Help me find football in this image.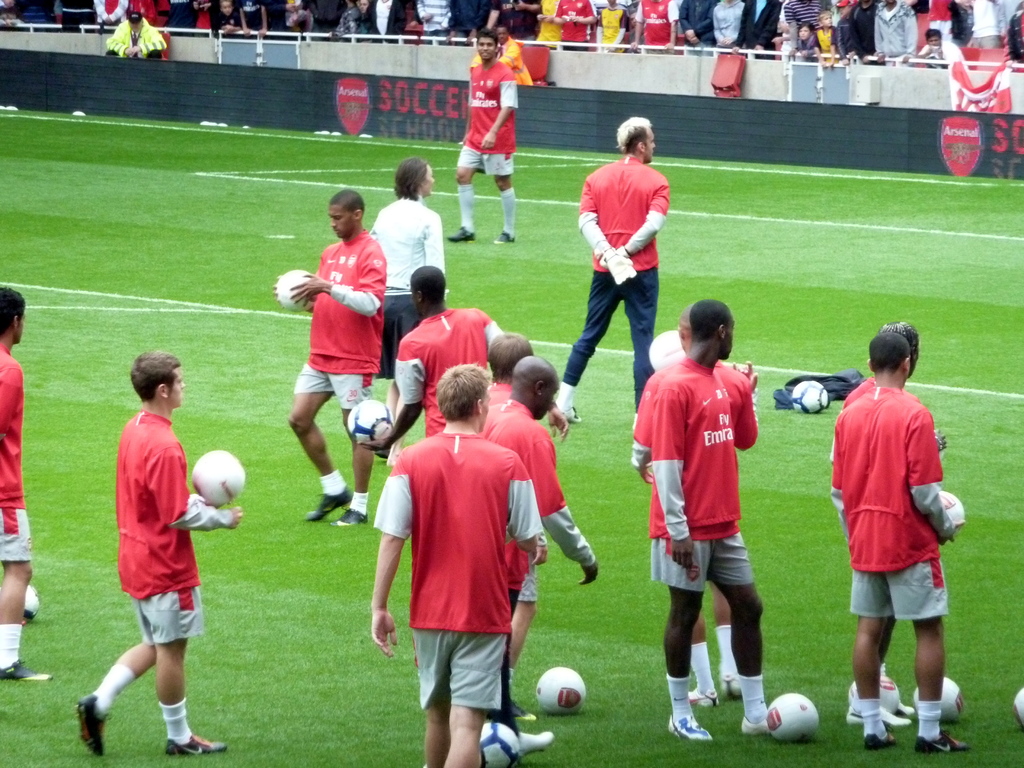
Found it: <bbox>274, 270, 307, 308</bbox>.
